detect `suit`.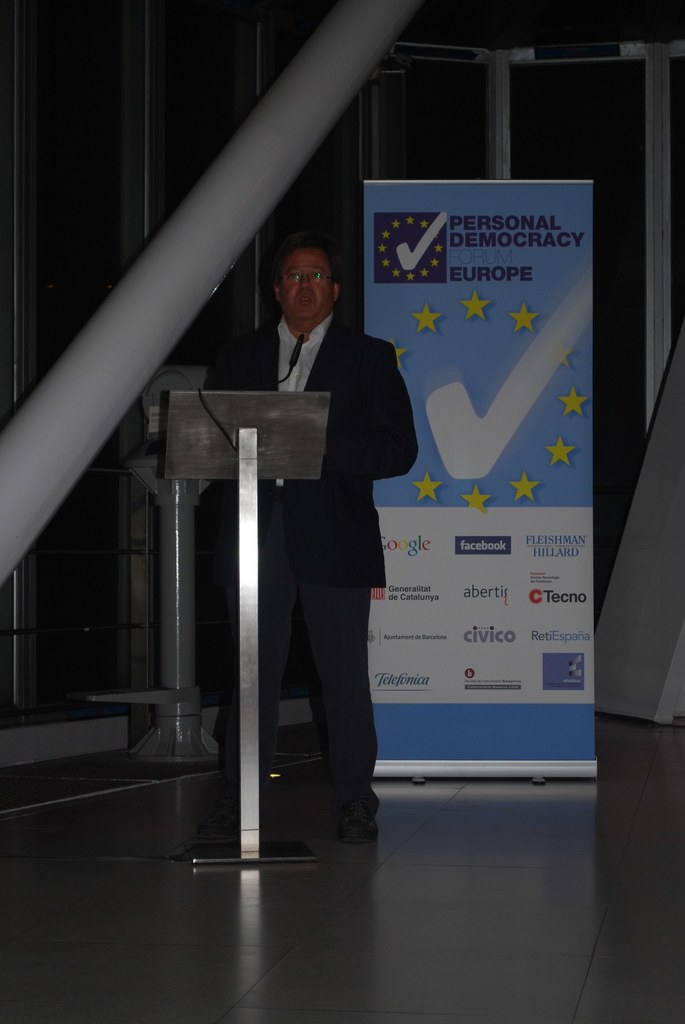
Detected at 207,319,414,819.
